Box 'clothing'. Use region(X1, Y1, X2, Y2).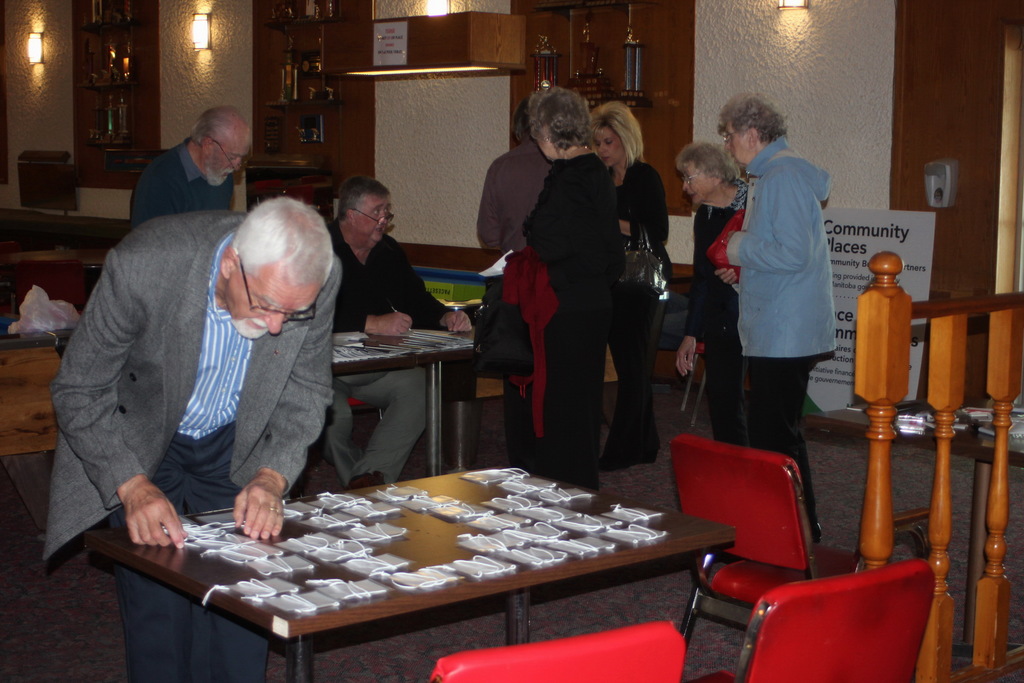
region(682, 167, 755, 454).
